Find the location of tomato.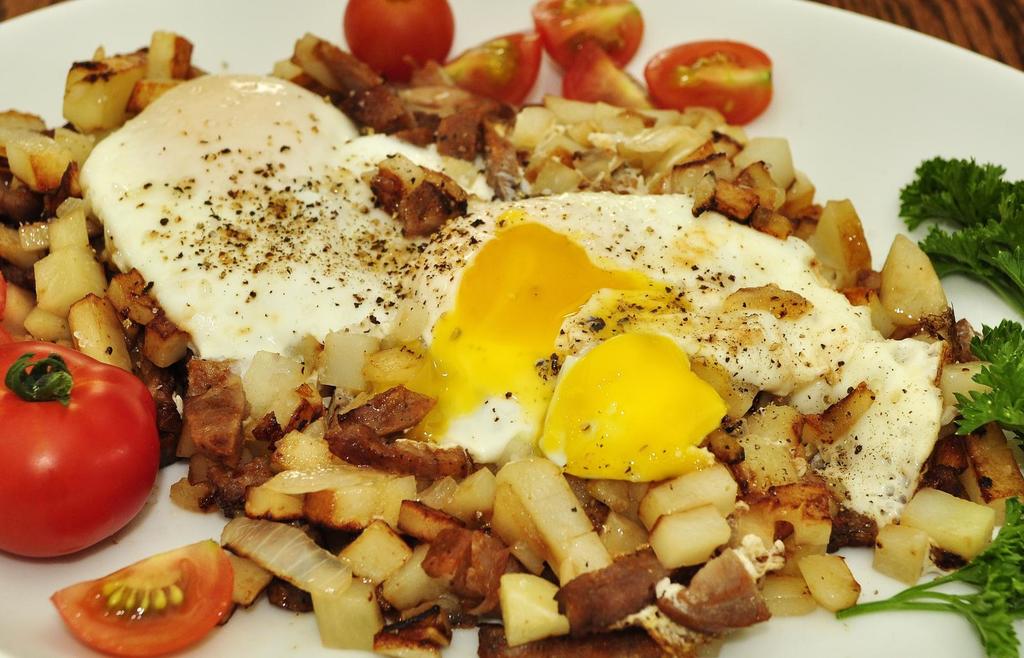
Location: [left=647, top=36, right=771, bottom=127].
